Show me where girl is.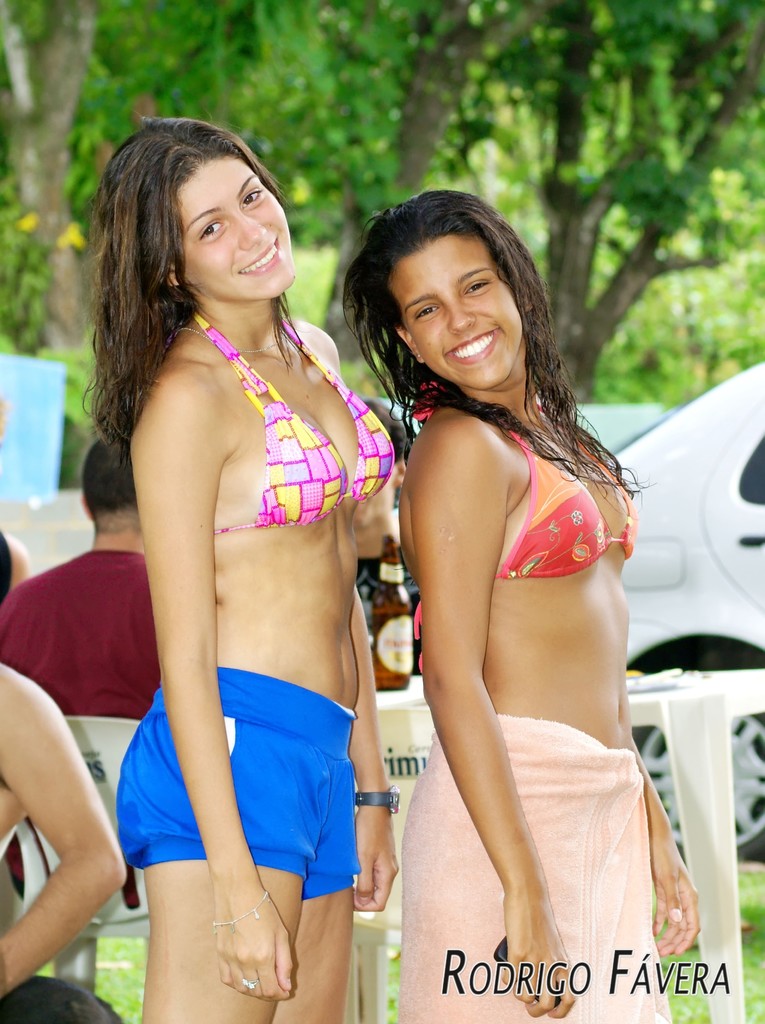
girl is at [left=341, top=189, right=699, bottom=1023].
